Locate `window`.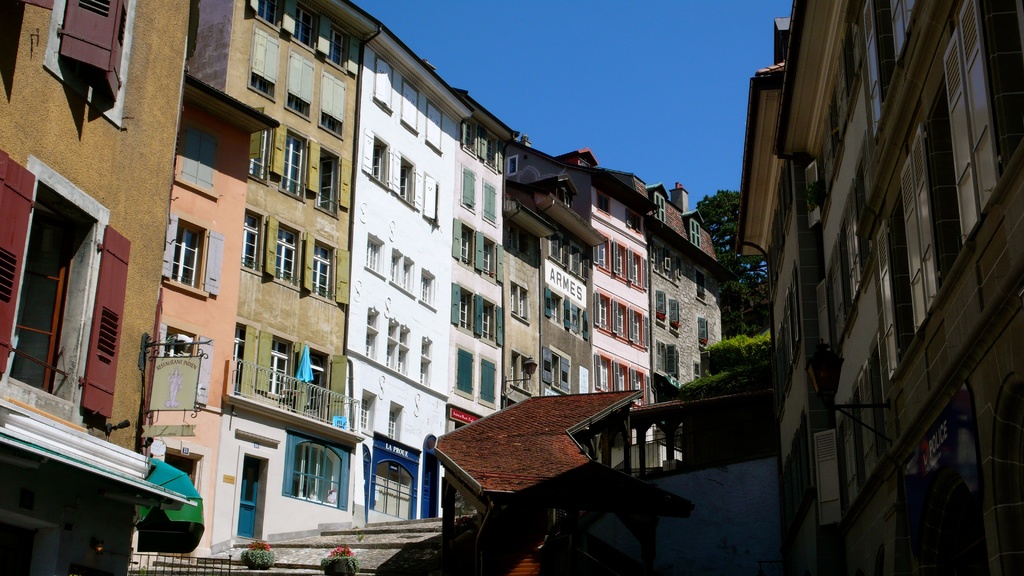
Bounding box: [left=62, top=0, right=137, bottom=96].
